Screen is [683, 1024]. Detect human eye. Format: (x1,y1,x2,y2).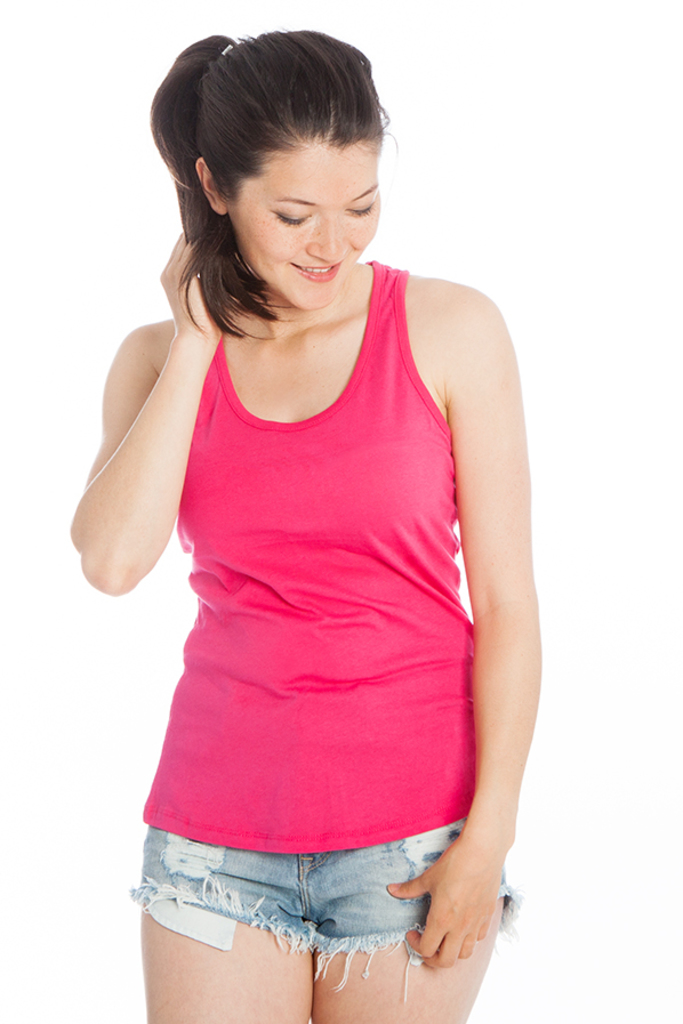
(343,194,377,220).
